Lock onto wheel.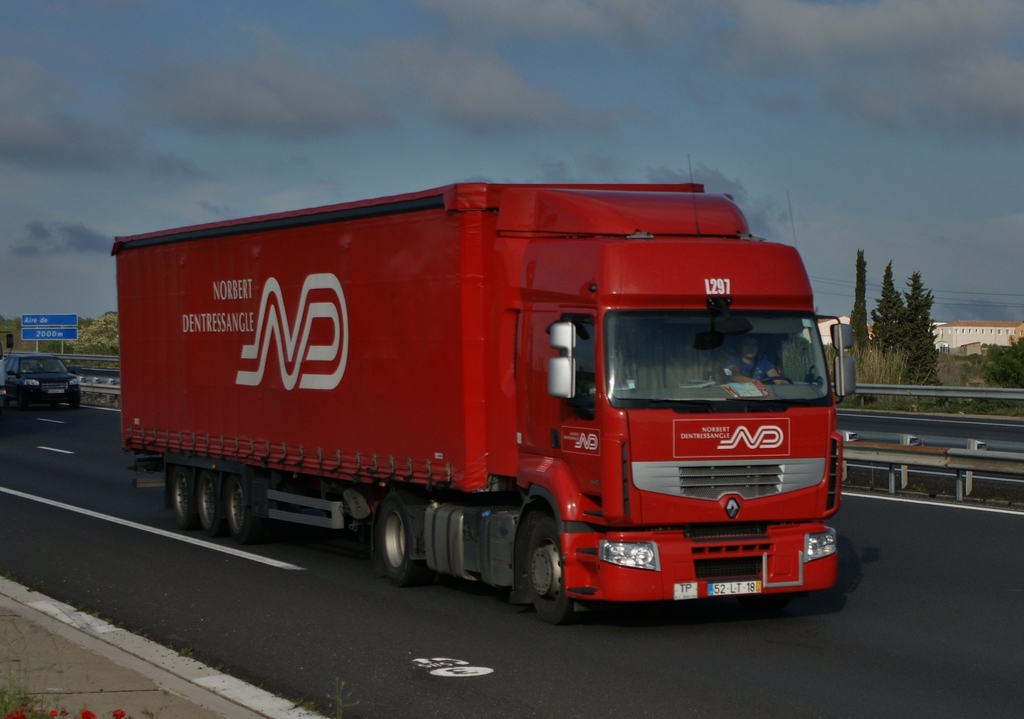
Locked: l=167, t=468, r=203, b=537.
